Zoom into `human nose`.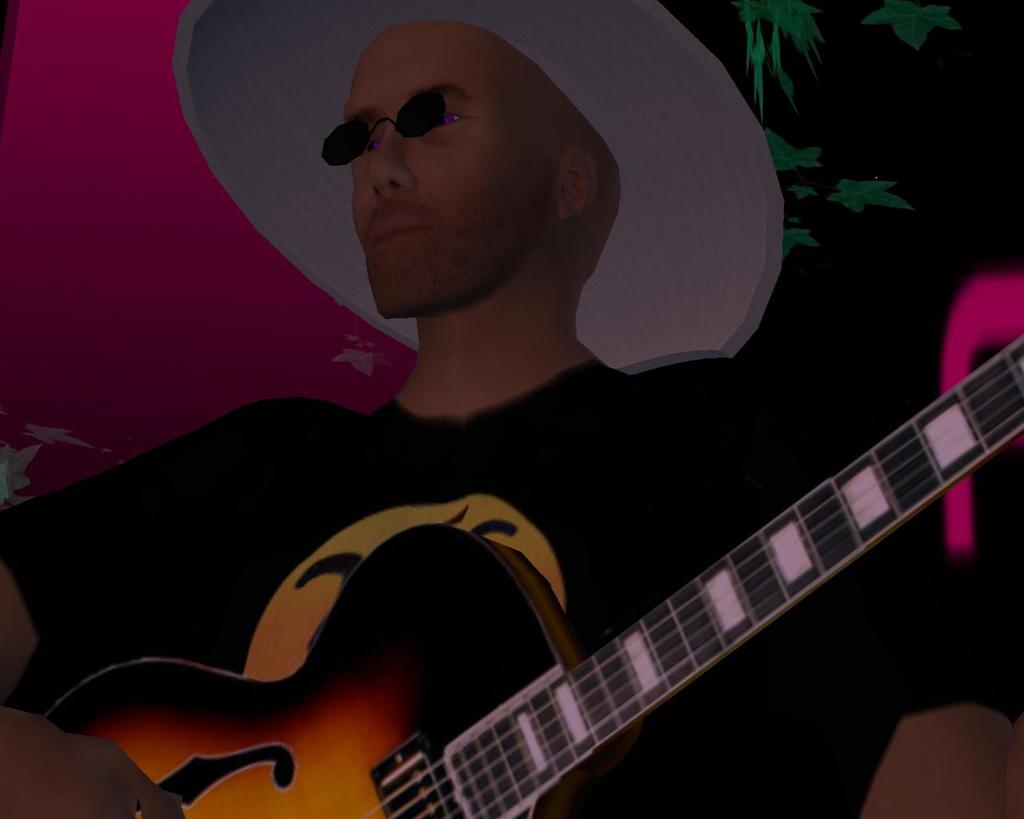
Zoom target: <region>366, 126, 419, 199</region>.
